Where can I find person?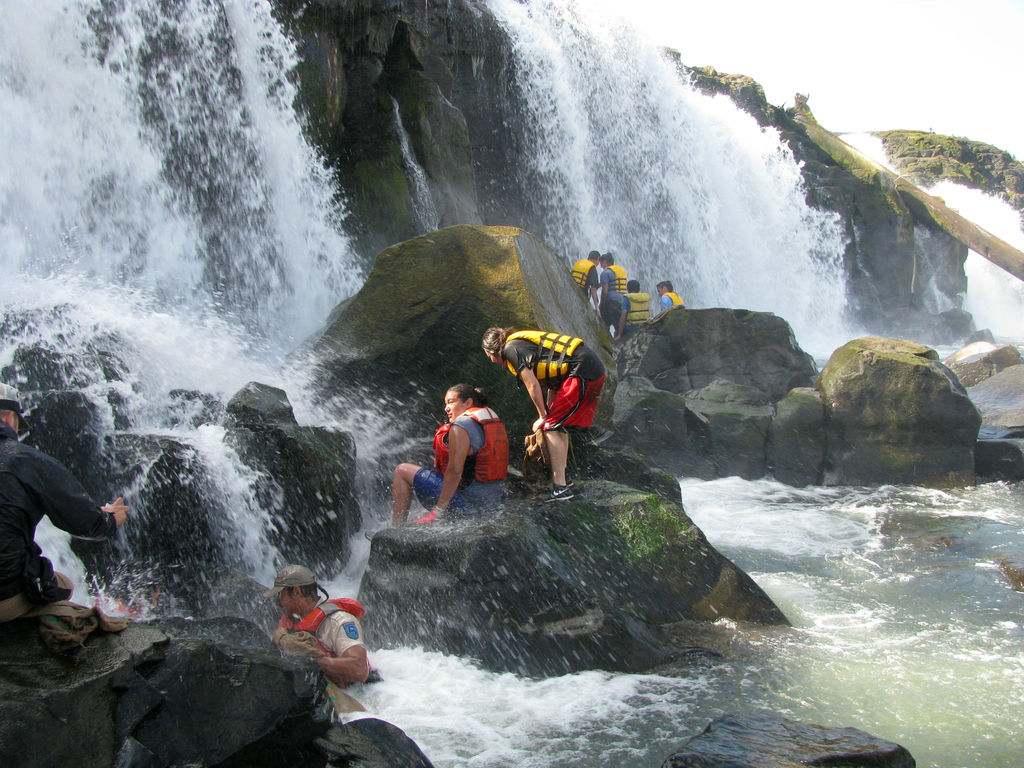
You can find it at x1=360 y1=383 x2=509 y2=545.
